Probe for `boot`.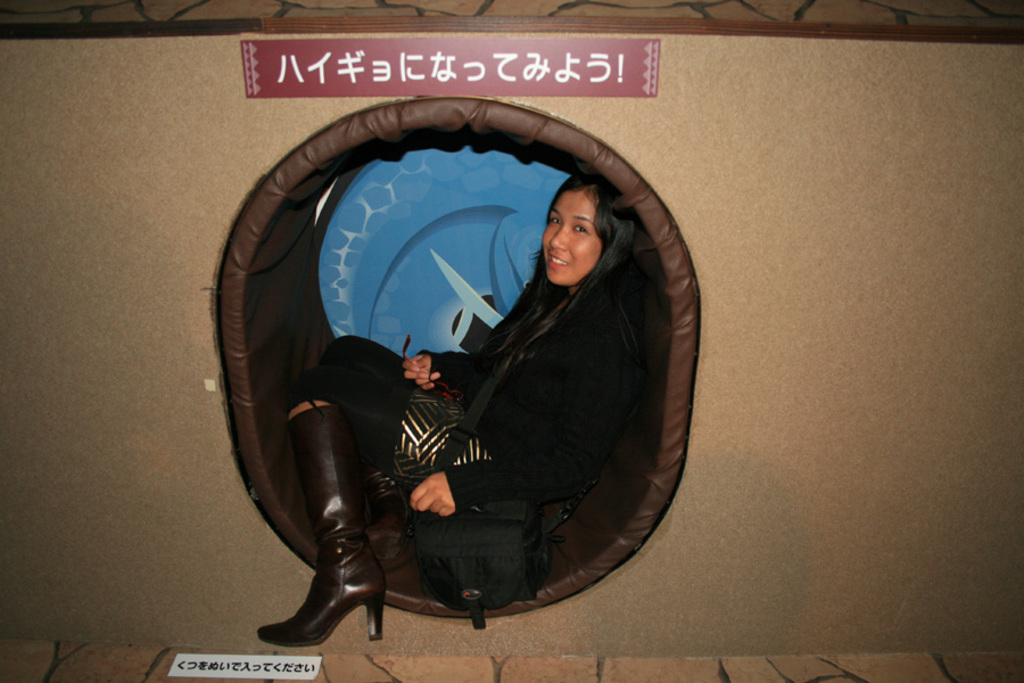
Probe result: (261, 436, 397, 652).
